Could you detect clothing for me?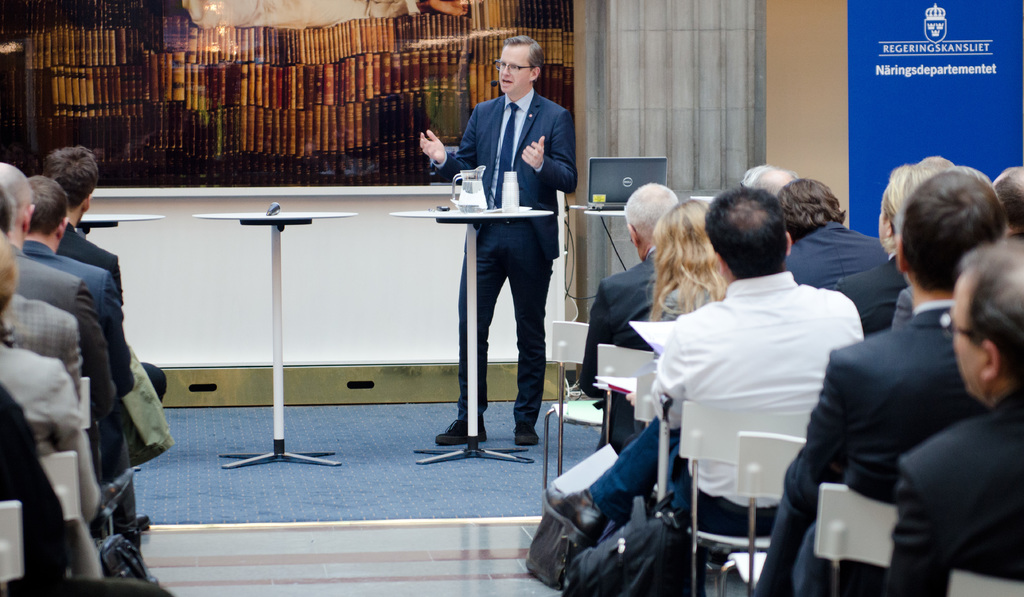
Detection result: {"x1": 0, "y1": 212, "x2": 132, "y2": 573}.
